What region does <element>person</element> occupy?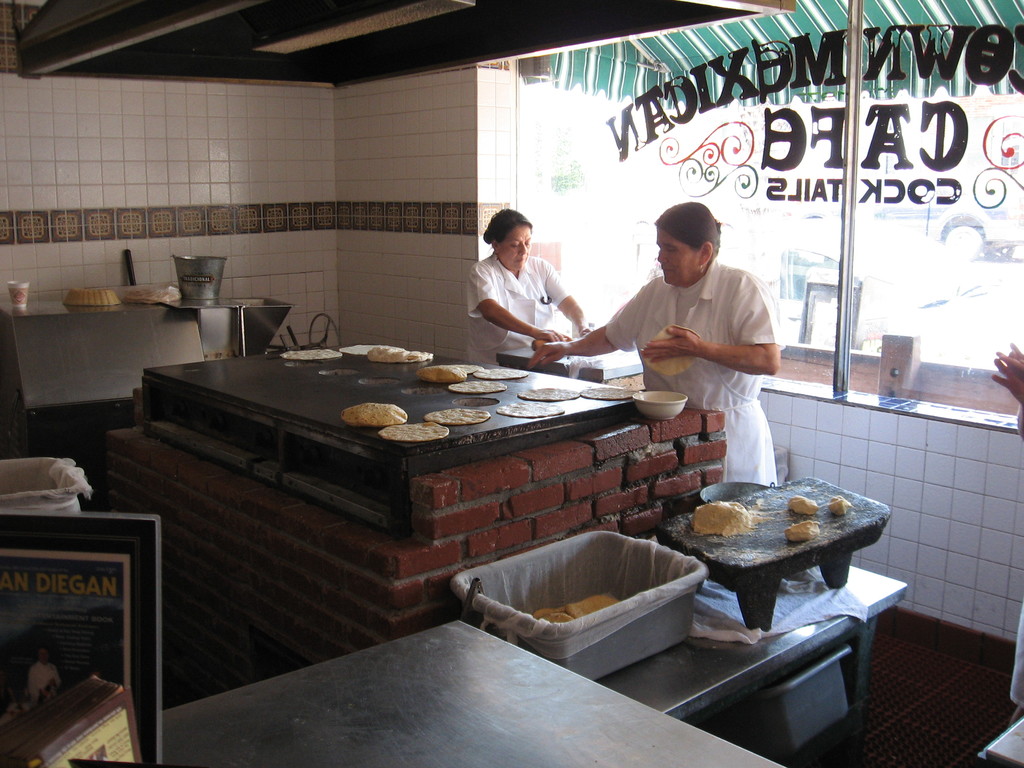
locate(464, 207, 595, 363).
